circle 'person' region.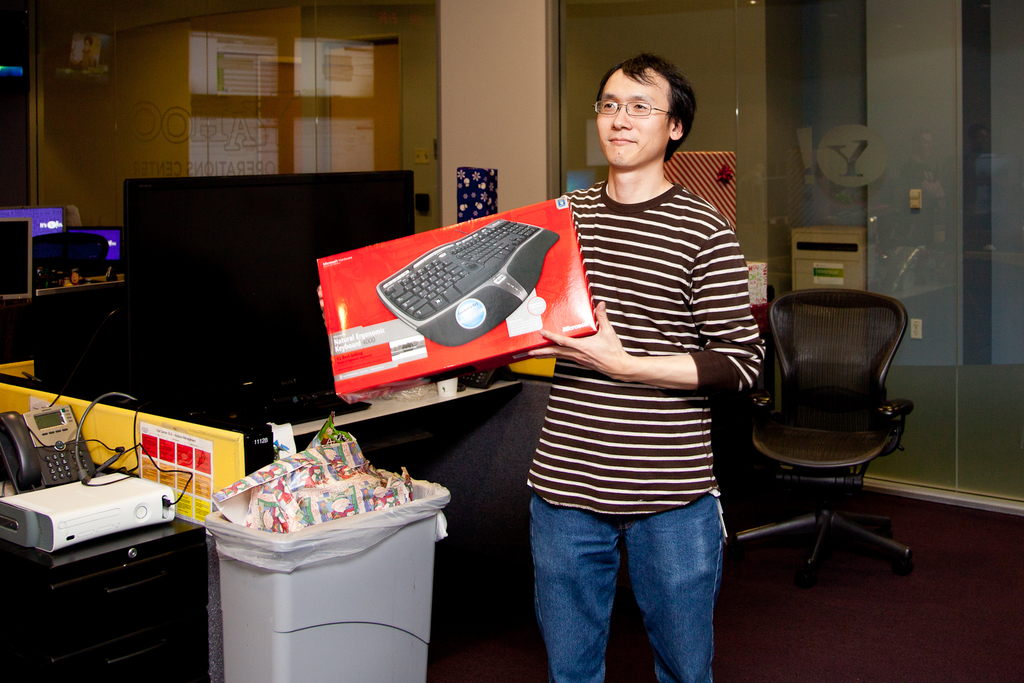
Region: (left=317, top=54, right=768, bottom=680).
